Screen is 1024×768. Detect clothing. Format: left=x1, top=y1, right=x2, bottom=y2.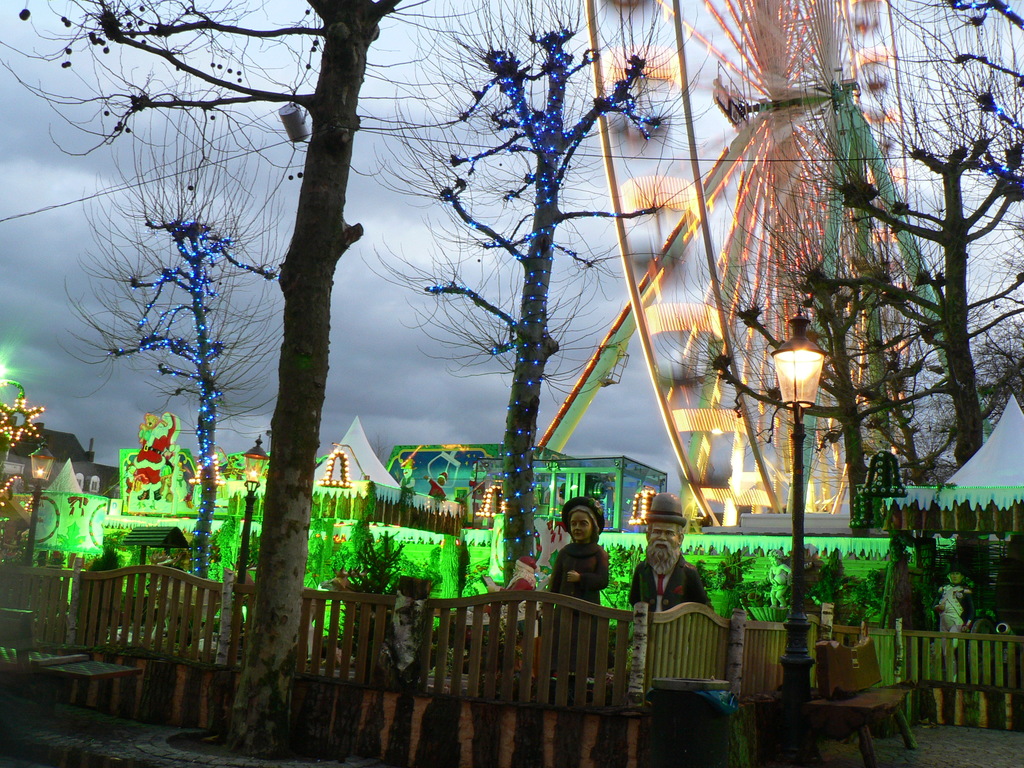
left=767, top=585, right=788, bottom=605.
